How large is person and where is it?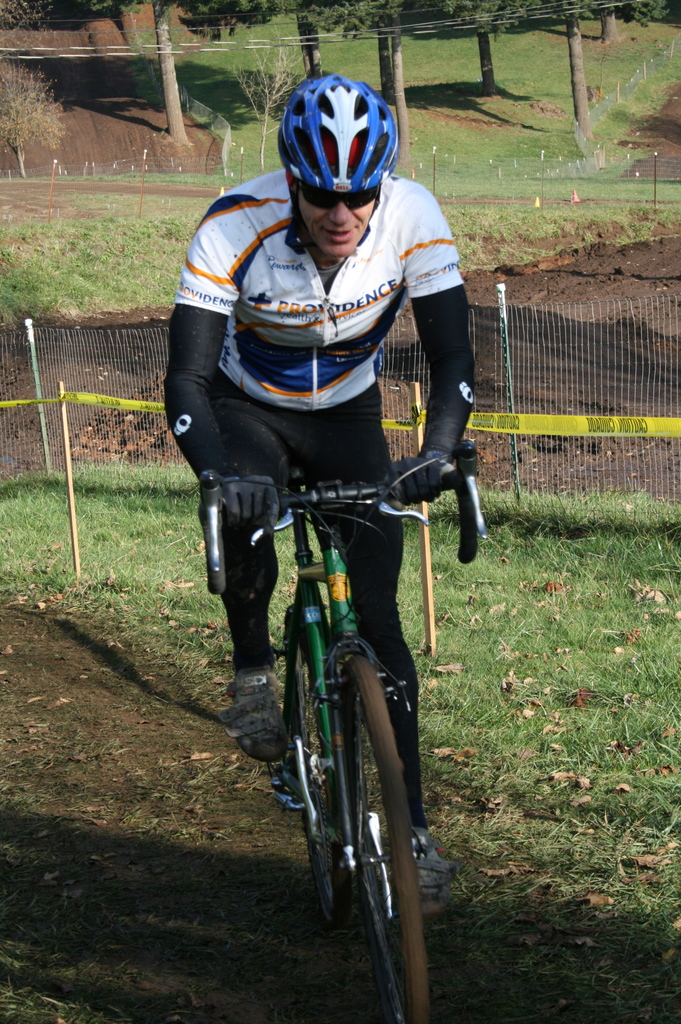
Bounding box: [x1=188, y1=97, x2=473, y2=985].
